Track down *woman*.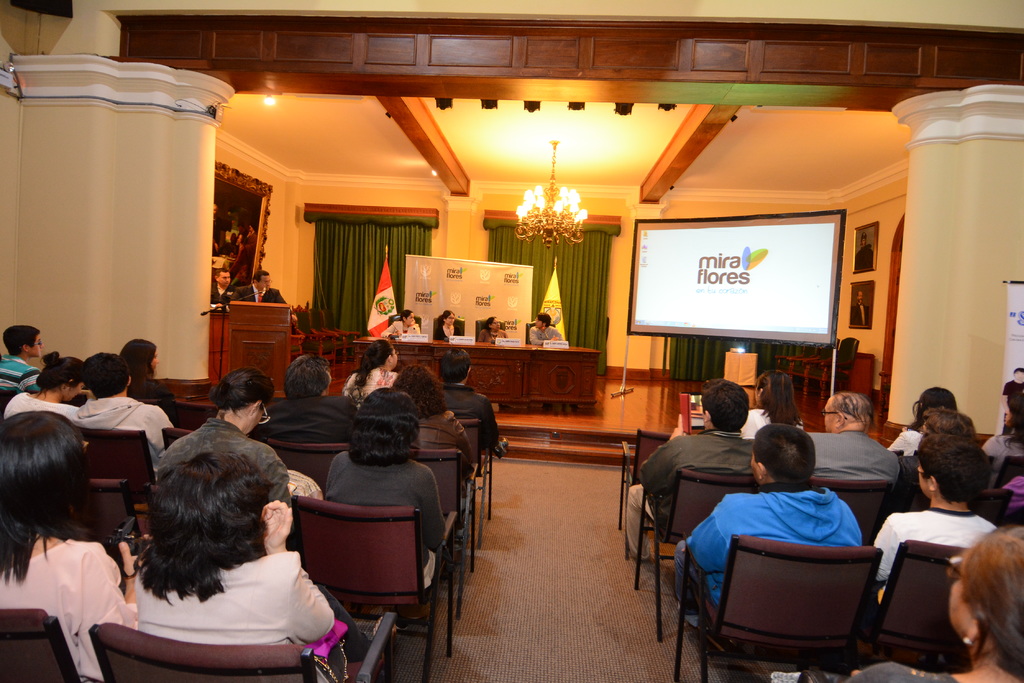
Tracked to (769,518,1023,682).
